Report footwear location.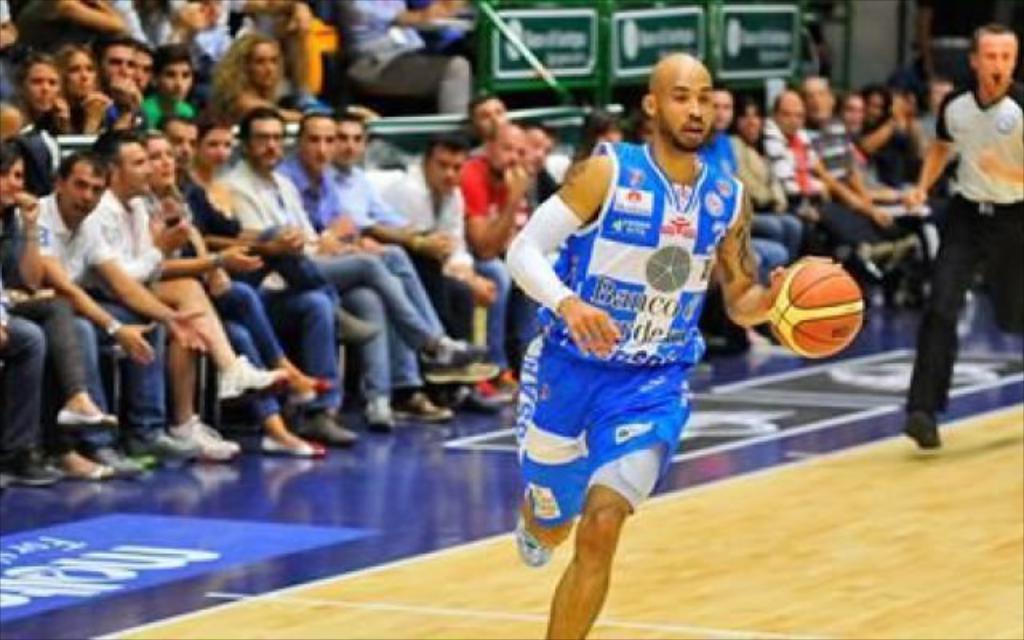
Report: {"left": 93, "top": 448, "right": 138, "bottom": 477}.
